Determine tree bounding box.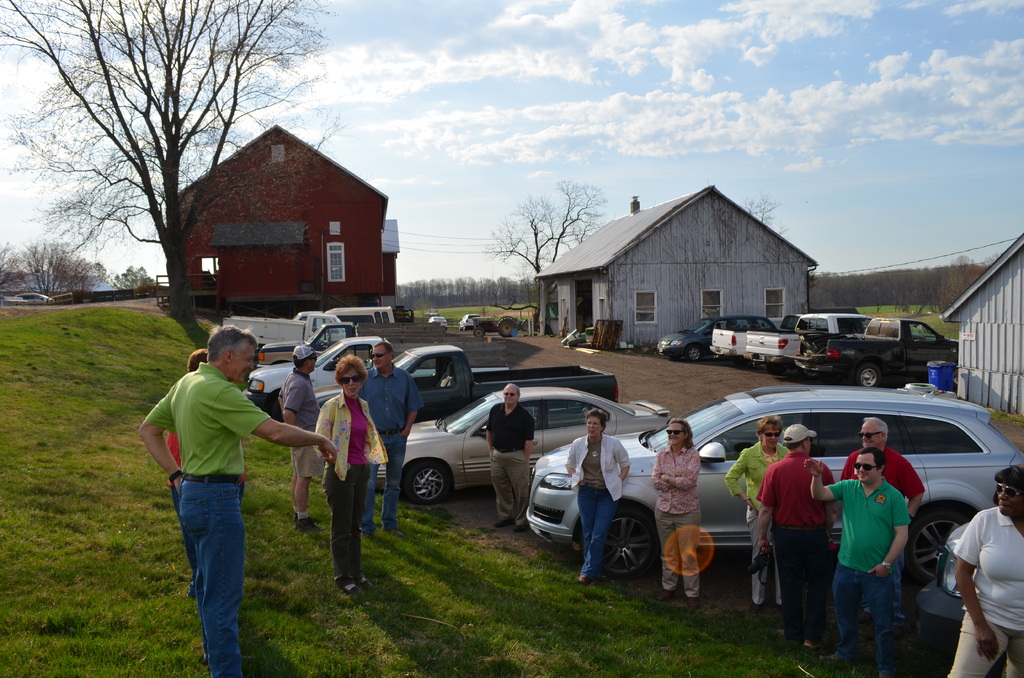
Determined: BBox(740, 187, 788, 241).
